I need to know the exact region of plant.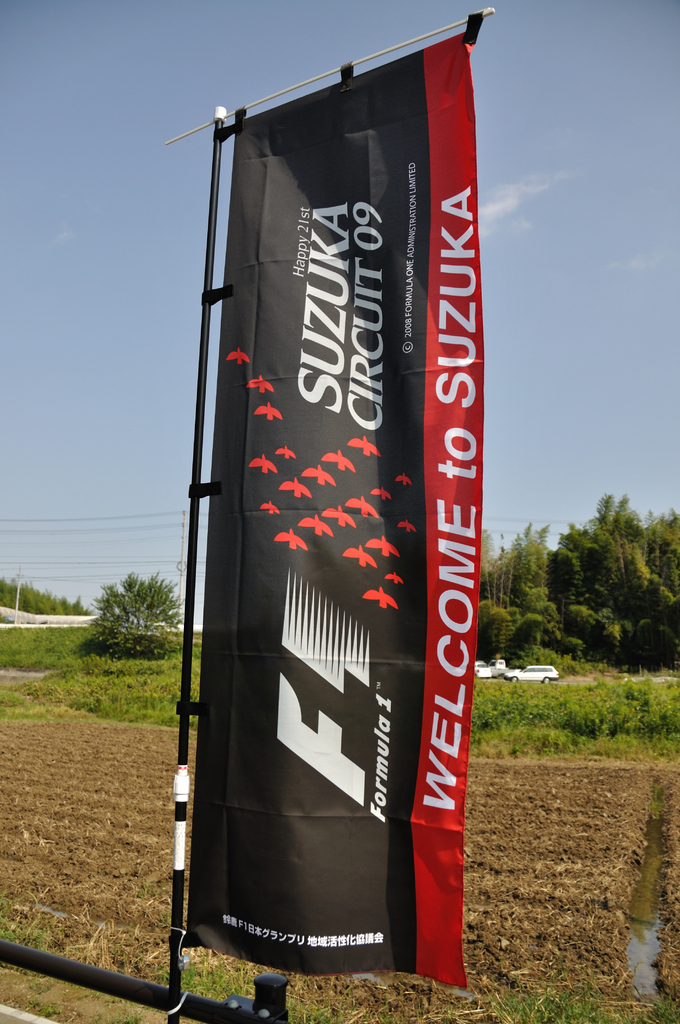
Region: bbox(75, 568, 190, 668).
